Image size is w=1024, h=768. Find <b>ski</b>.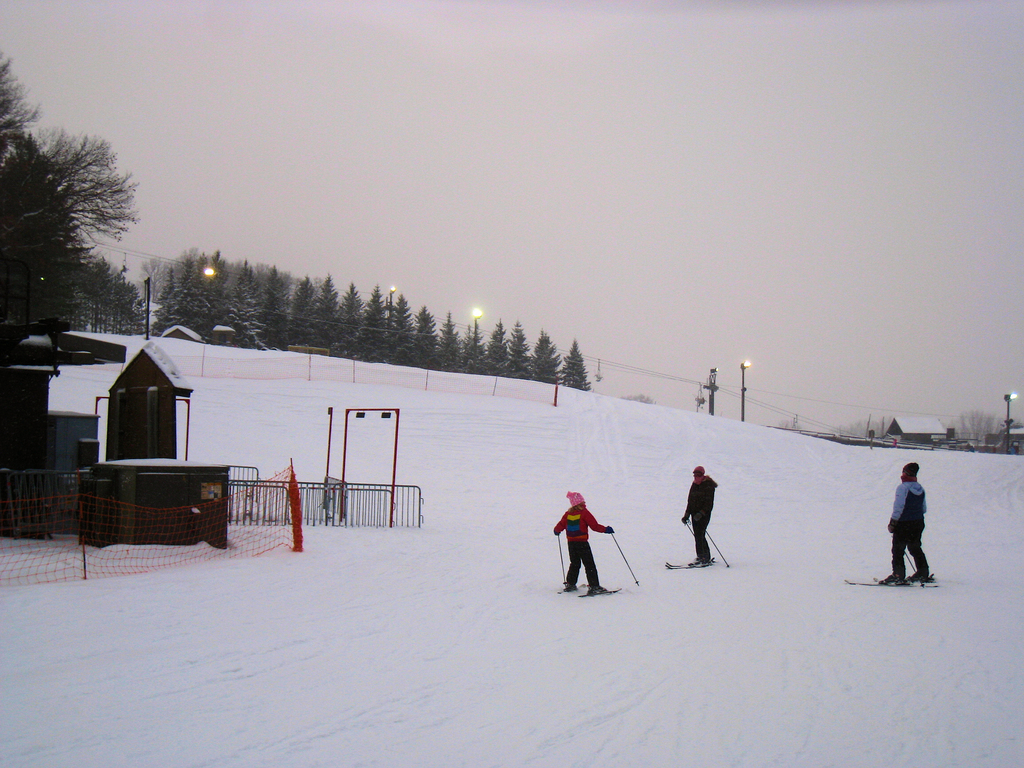
(x1=554, y1=575, x2=579, y2=593).
